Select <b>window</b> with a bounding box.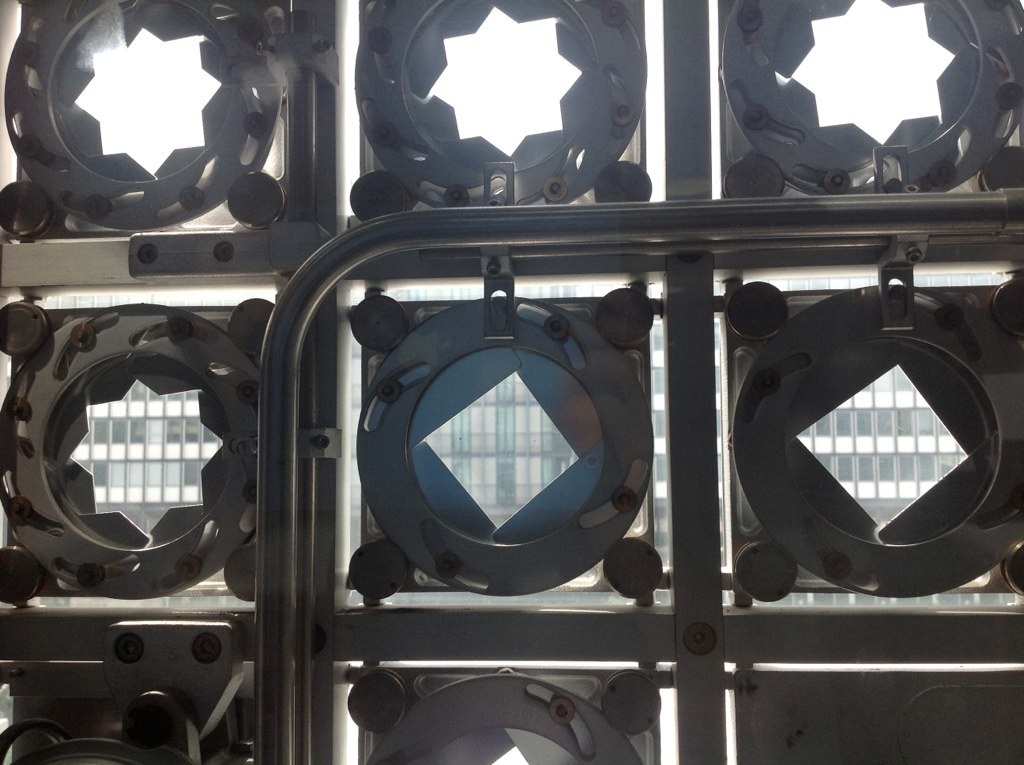
box=[753, 310, 1005, 584].
